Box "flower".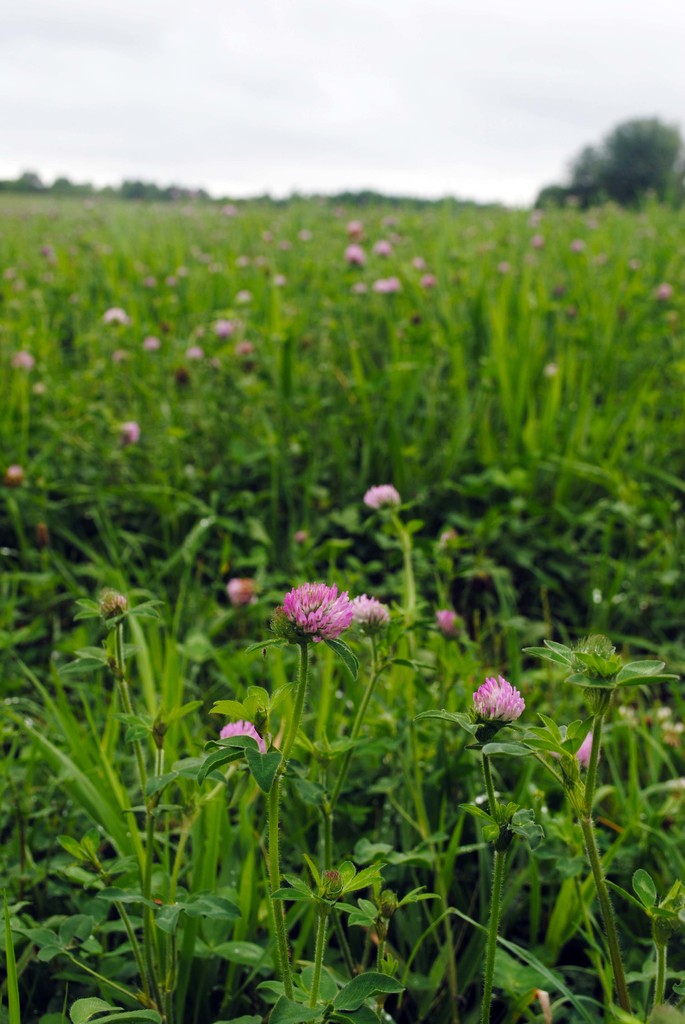
[left=93, top=591, right=129, bottom=622].
